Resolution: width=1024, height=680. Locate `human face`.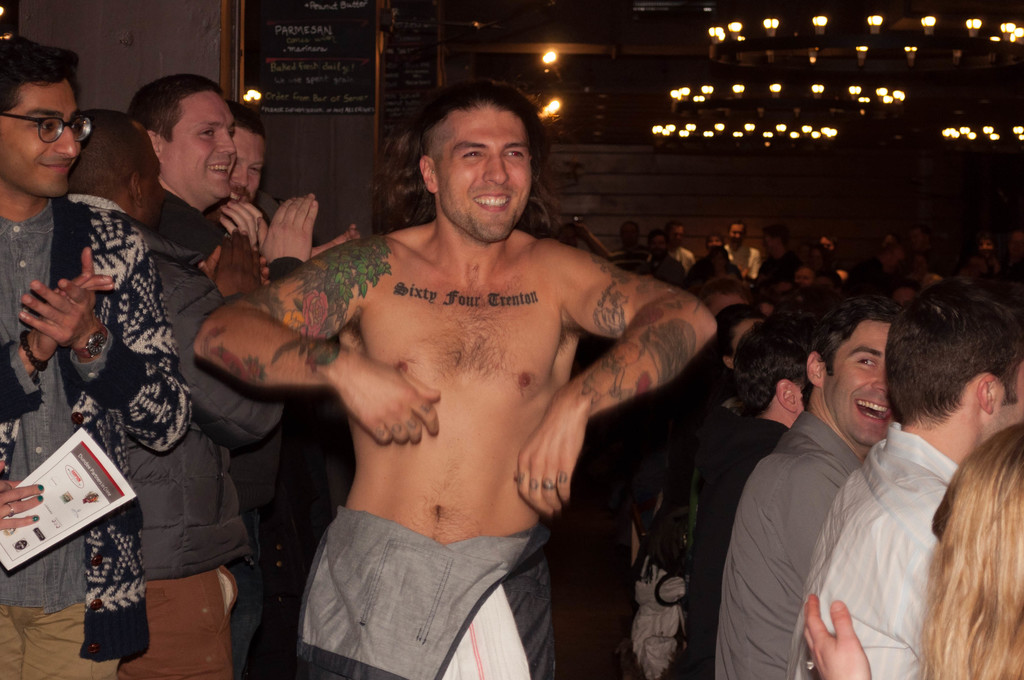
detection(0, 71, 82, 198).
